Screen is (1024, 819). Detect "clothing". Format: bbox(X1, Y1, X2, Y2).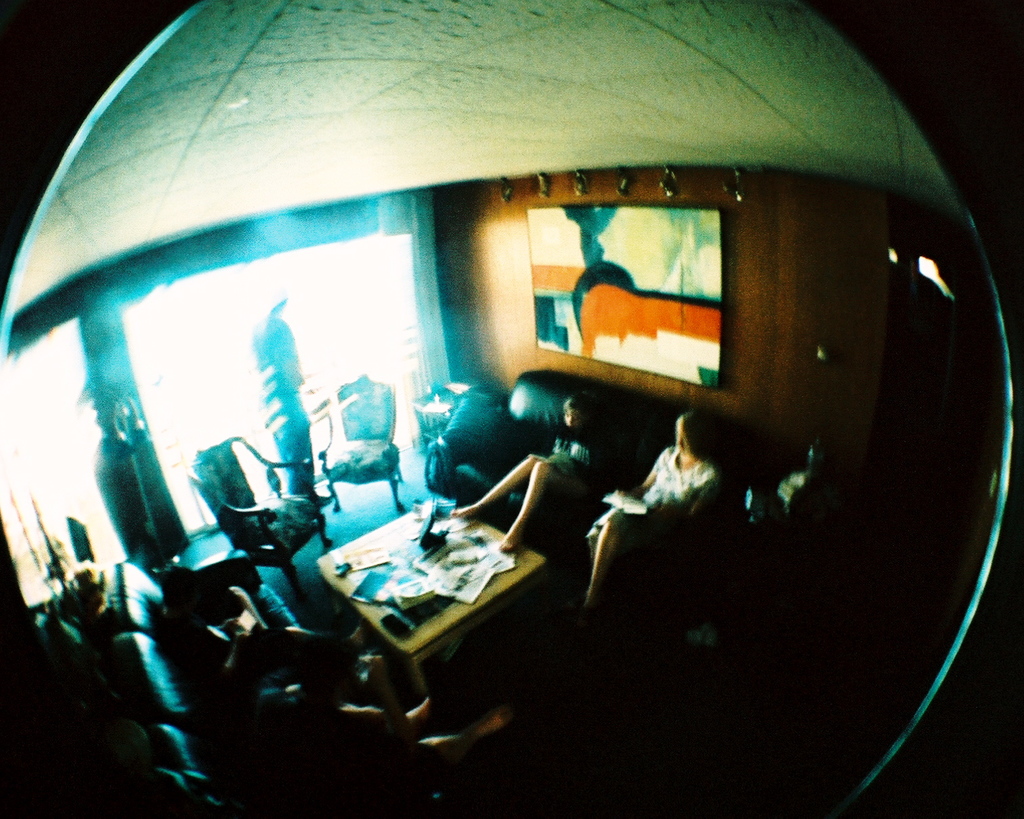
bbox(525, 432, 597, 482).
